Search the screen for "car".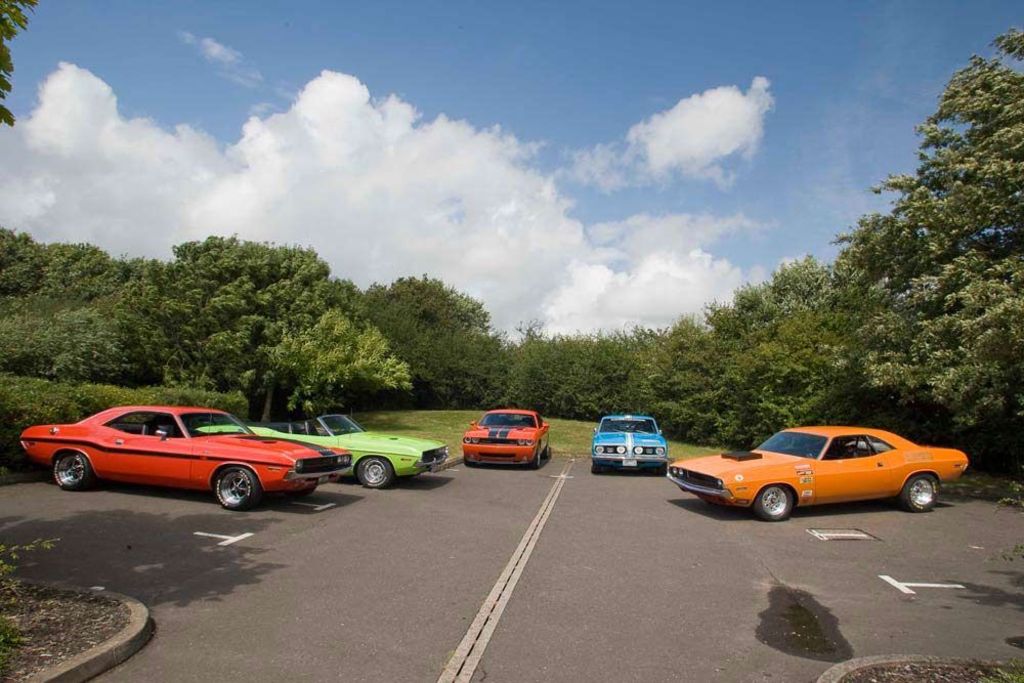
Found at [left=667, top=425, right=968, bottom=520].
